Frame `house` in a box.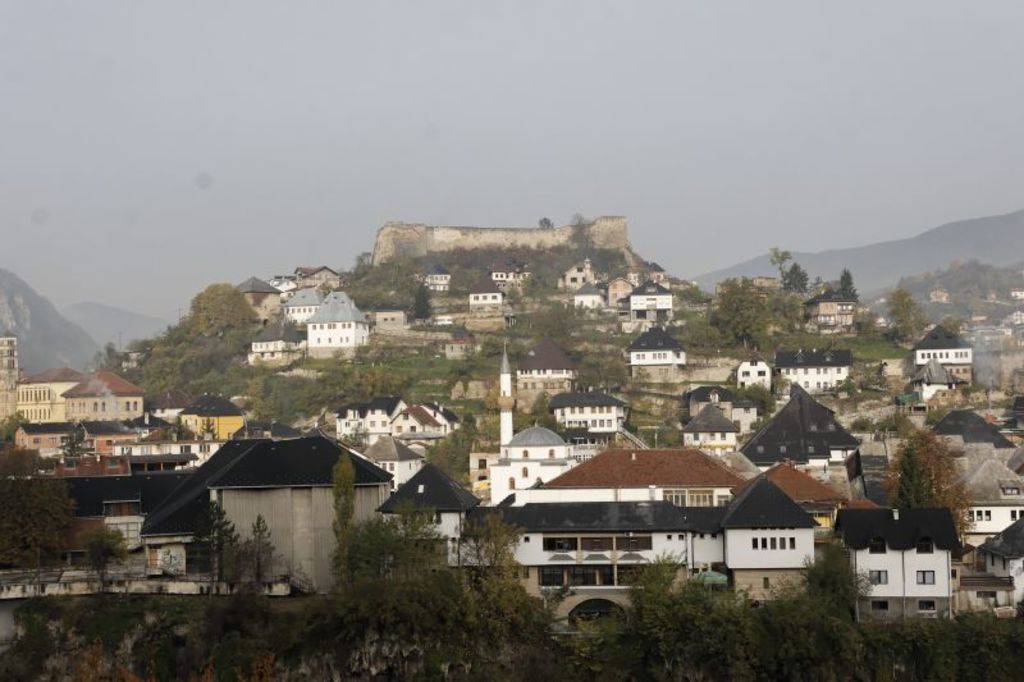
516 345 571 395.
